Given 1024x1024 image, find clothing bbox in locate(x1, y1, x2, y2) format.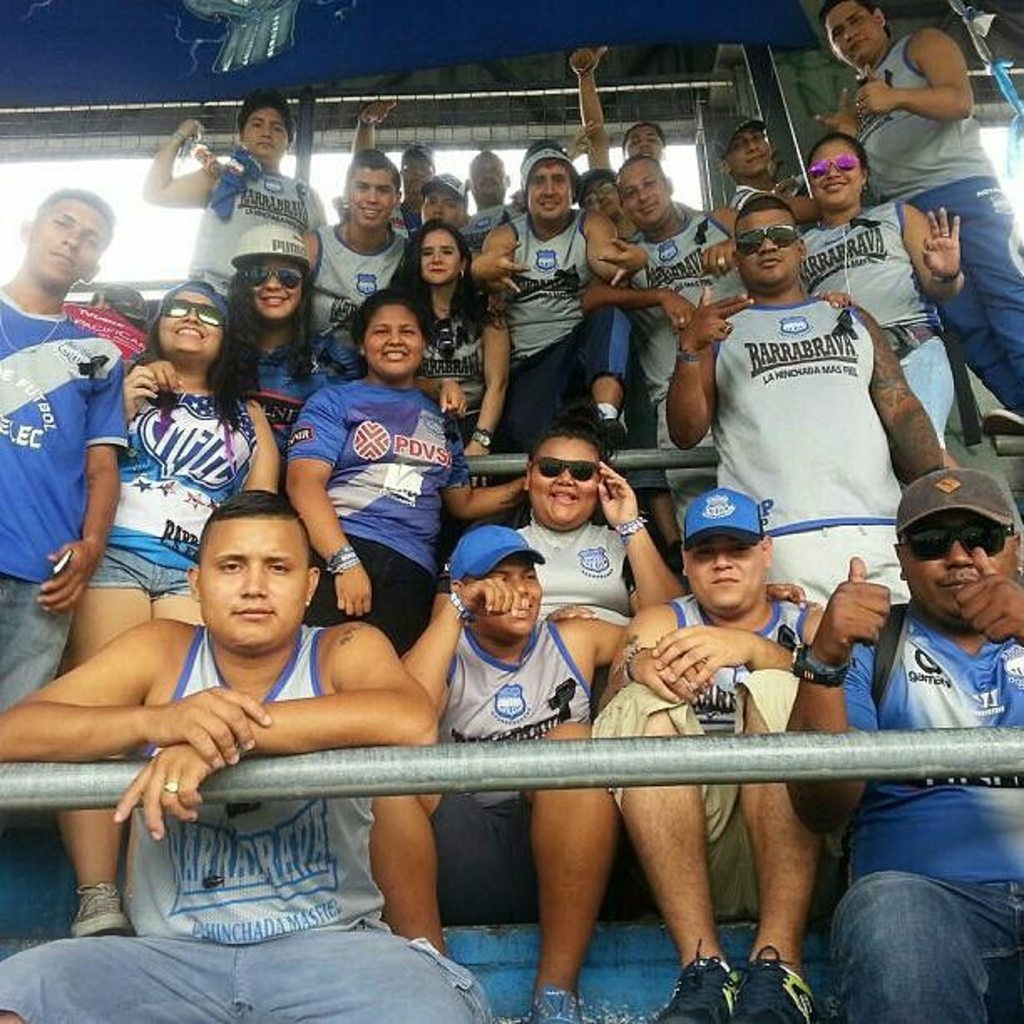
locate(636, 197, 730, 542).
